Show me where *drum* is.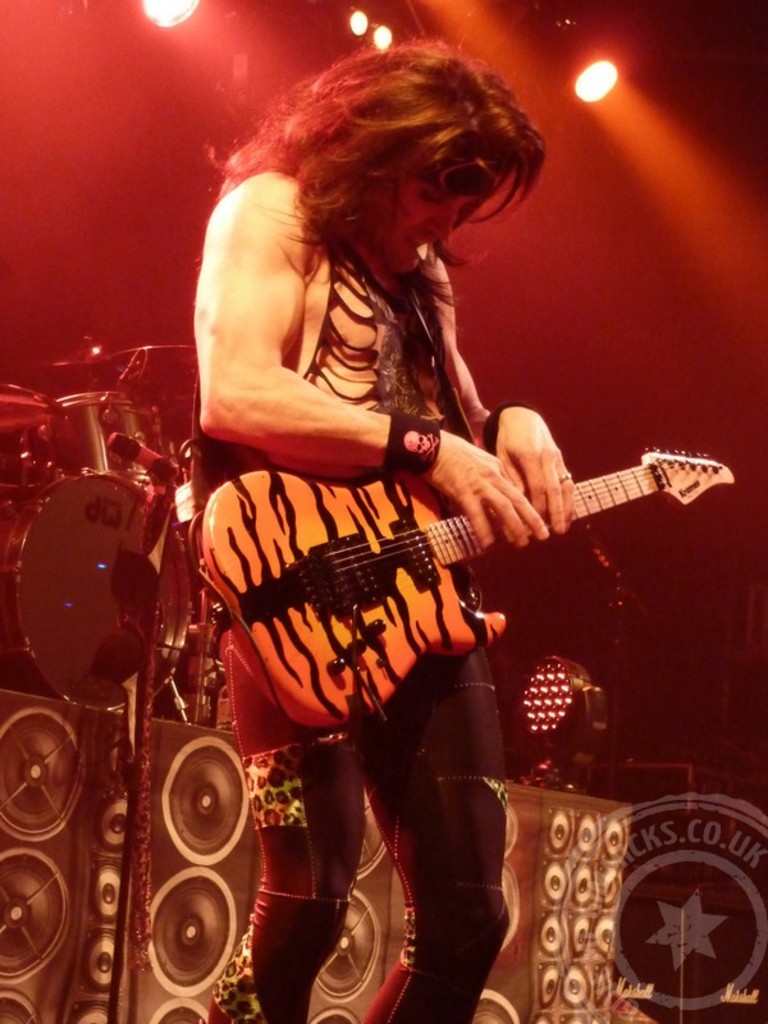
*drum* is at [0,468,195,712].
